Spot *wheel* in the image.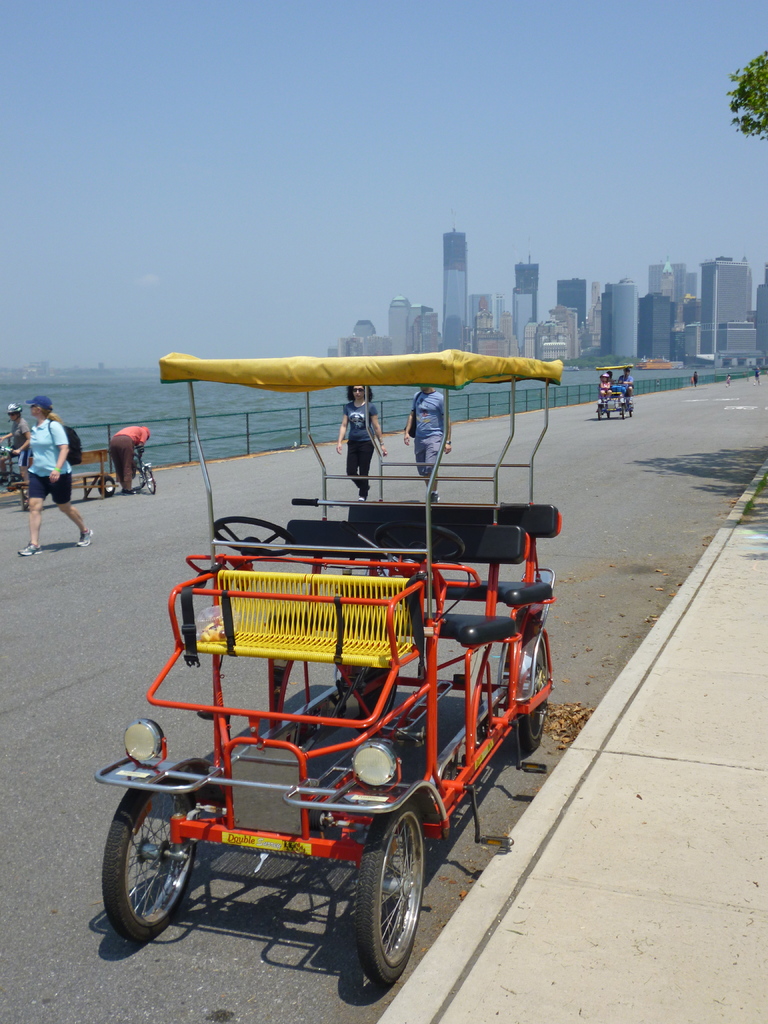
*wheel* found at bbox=(97, 475, 116, 495).
